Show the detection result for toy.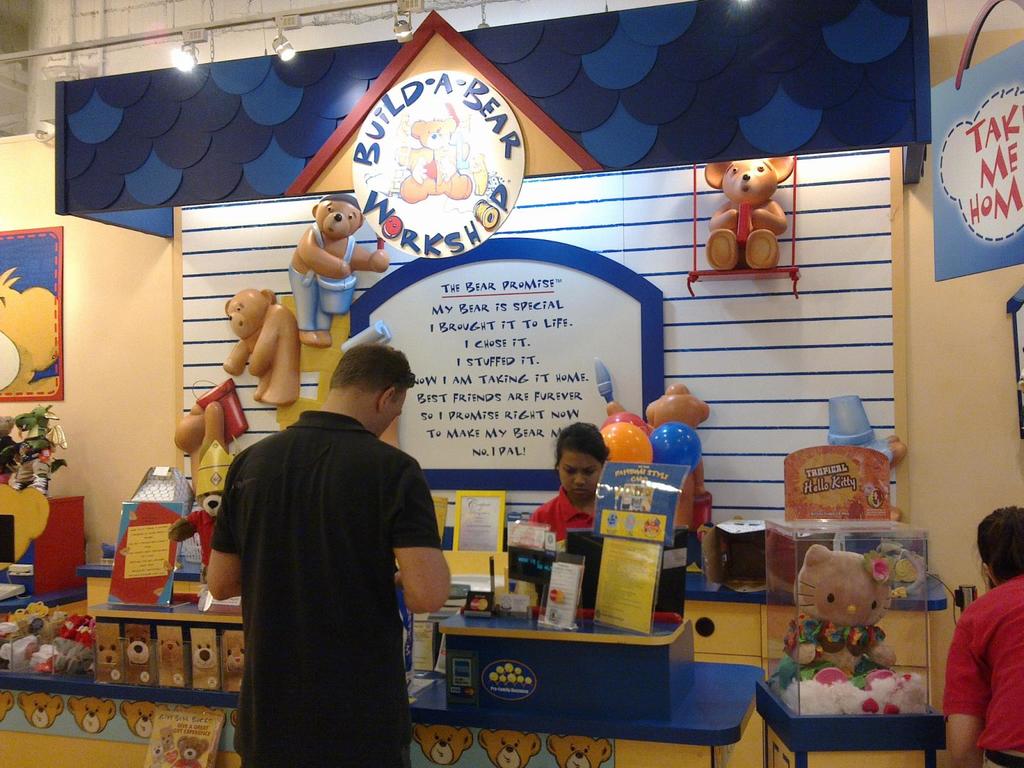
bbox=[476, 730, 541, 767].
